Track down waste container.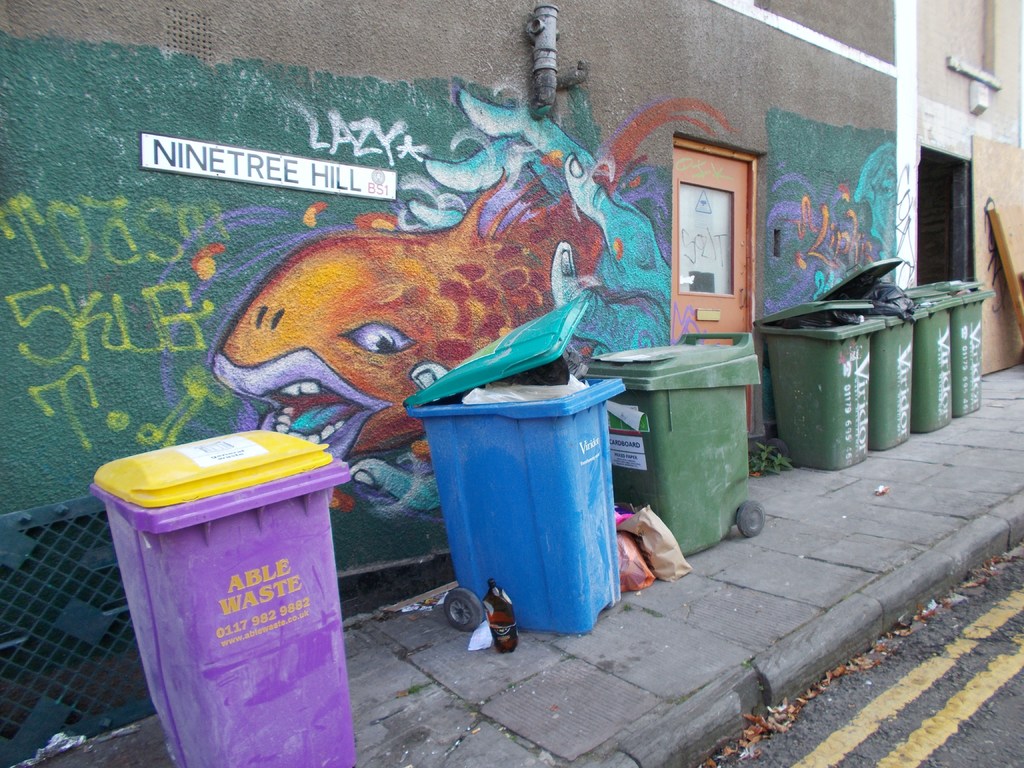
Tracked to {"x1": 584, "y1": 330, "x2": 785, "y2": 564}.
